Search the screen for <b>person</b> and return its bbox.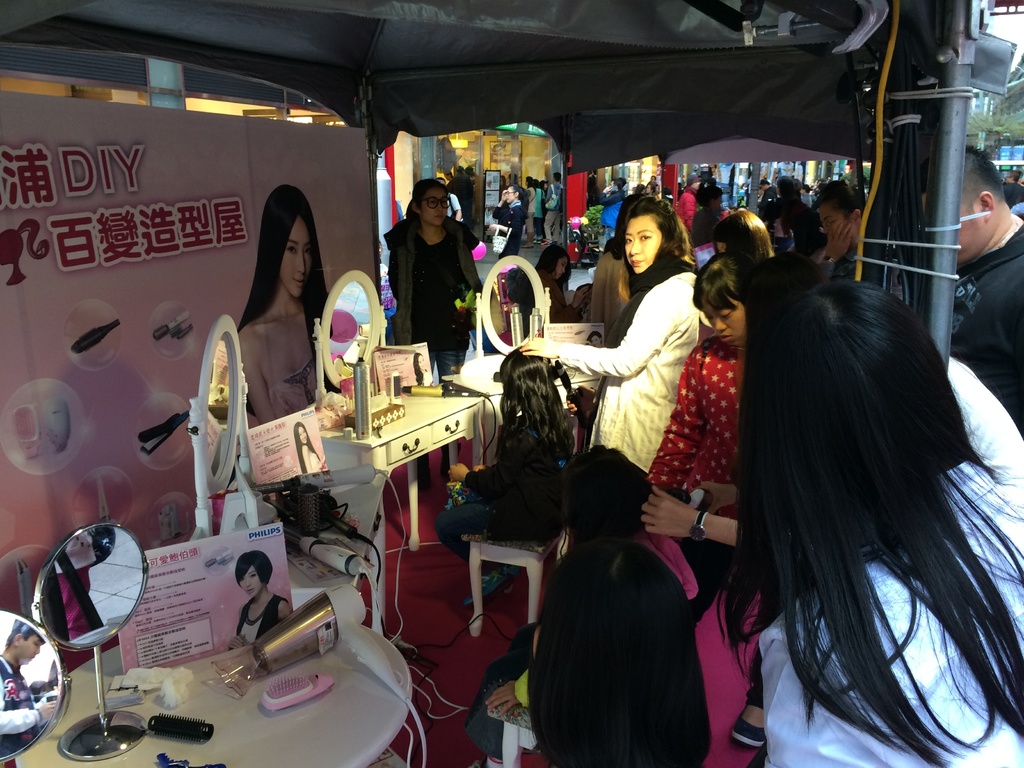
Found: 538/452/719/765.
